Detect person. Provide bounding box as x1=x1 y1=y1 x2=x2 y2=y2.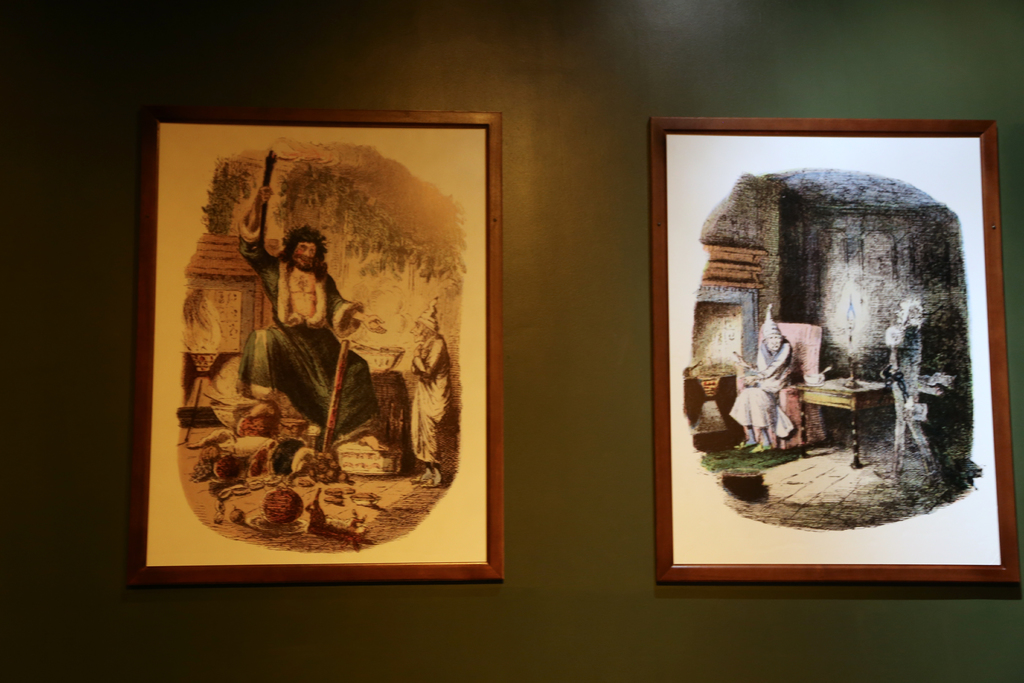
x1=404 y1=299 x2=447 y2=486.
